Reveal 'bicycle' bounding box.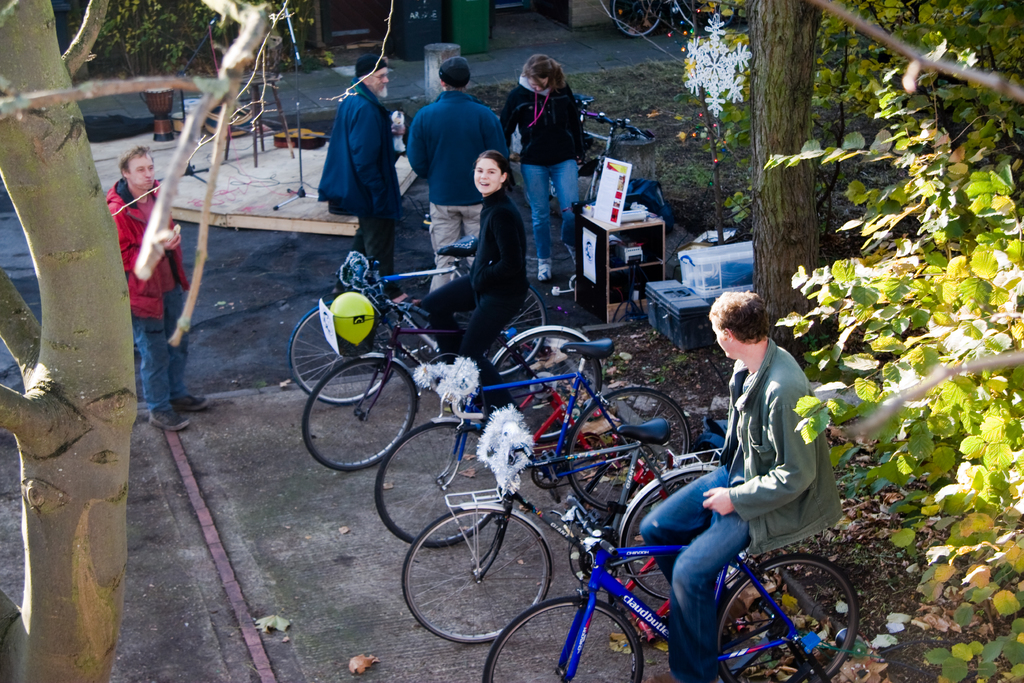
Revealed: {"left": 399, "top": 415, "right": 758, "bottom": 648}.
